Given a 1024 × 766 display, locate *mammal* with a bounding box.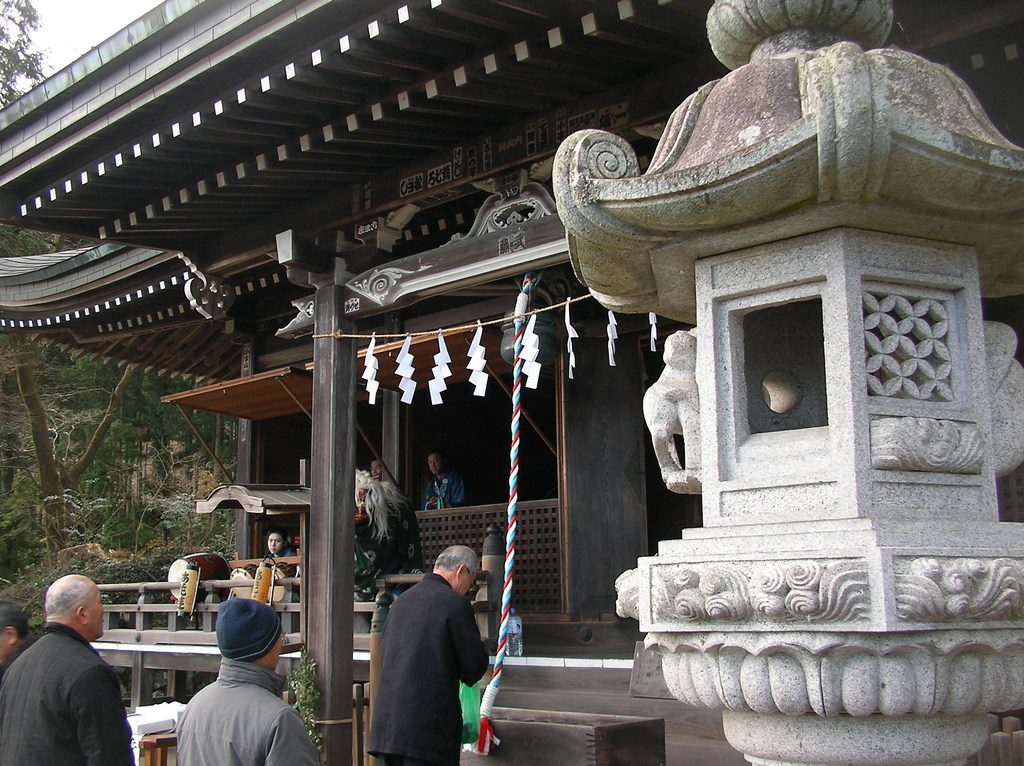
Located: {"left": 177, "top": 595, "right": 317, "bottom": 765}.
